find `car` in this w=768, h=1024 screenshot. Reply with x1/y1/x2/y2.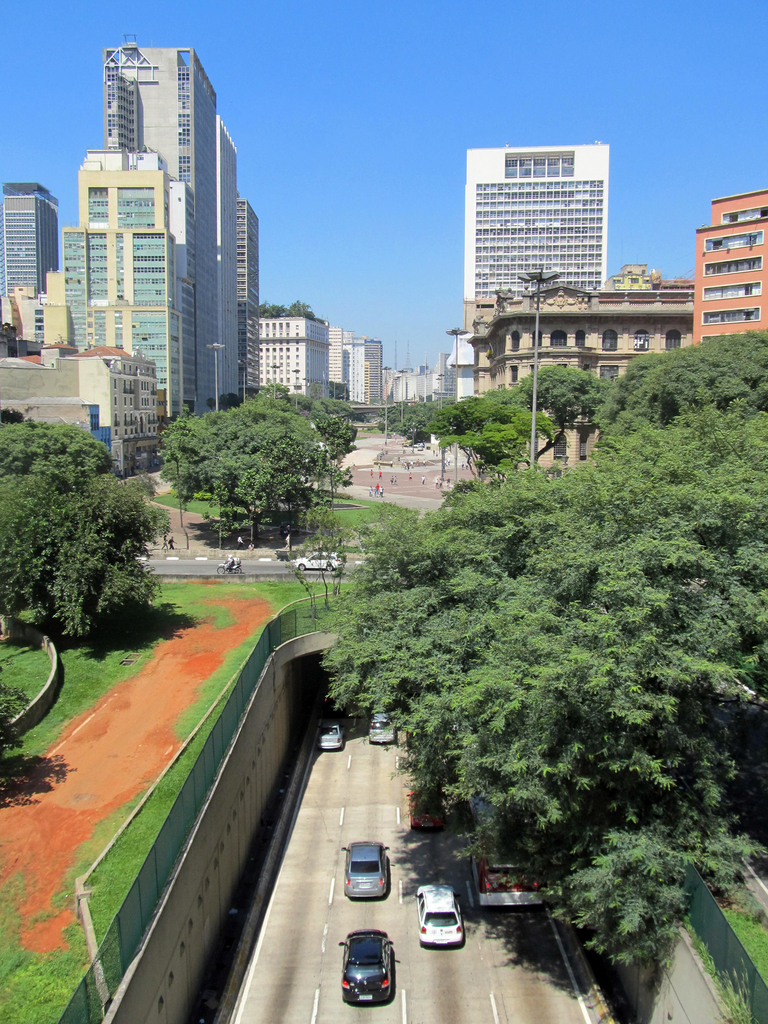
416/879/465/948.
